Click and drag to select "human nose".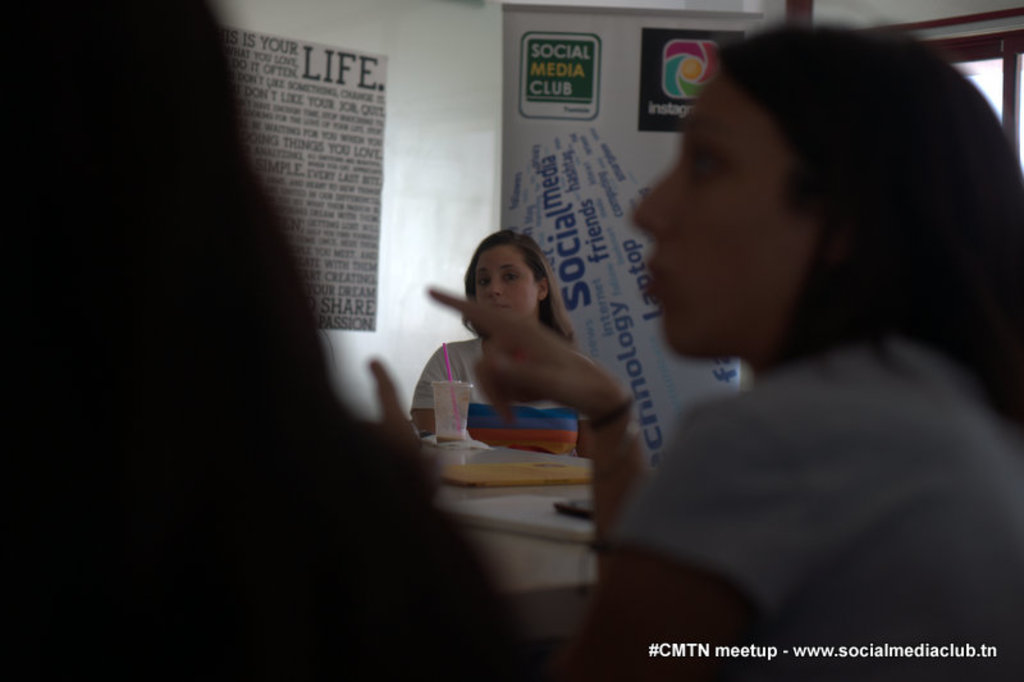
Selection: (x1=490, y1=273, x2=504, y2=298).
